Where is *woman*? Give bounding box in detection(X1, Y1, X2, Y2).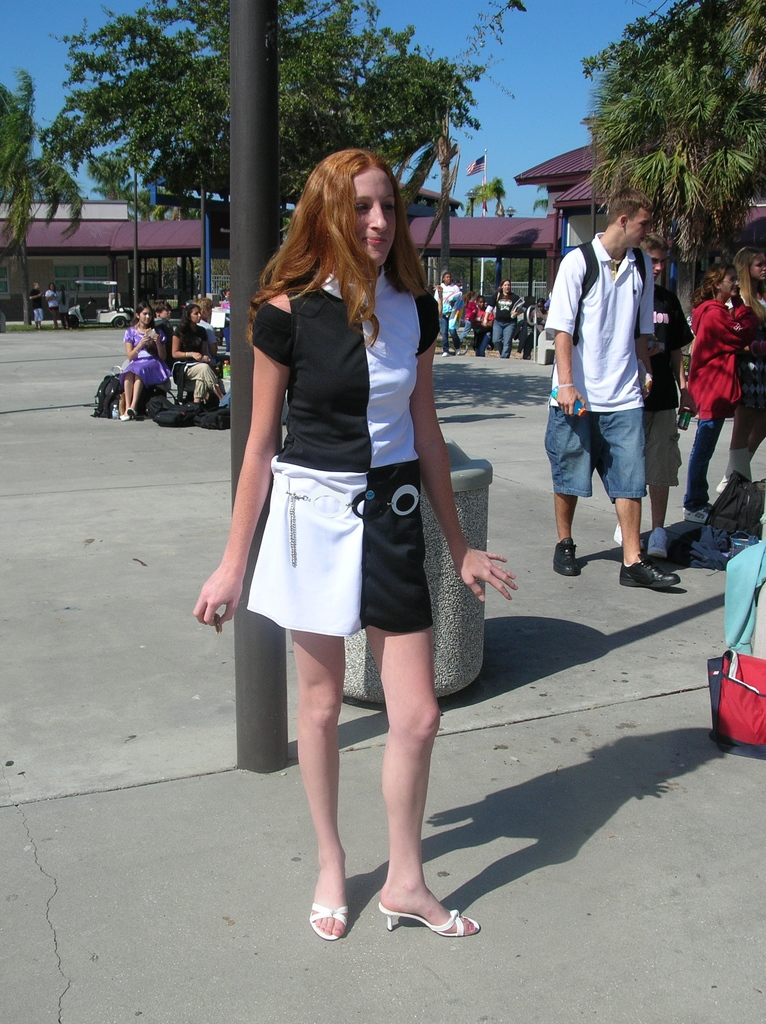
detection(225, 164, 483, 910).
